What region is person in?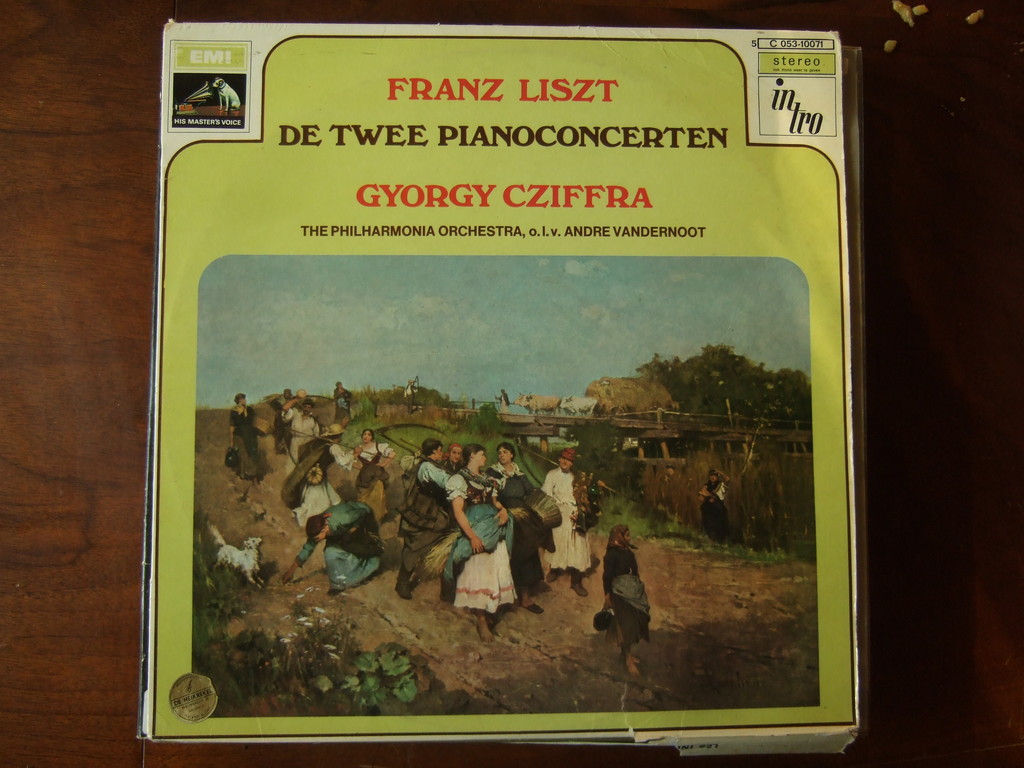
bbox=[274, 389, 303, 447].
